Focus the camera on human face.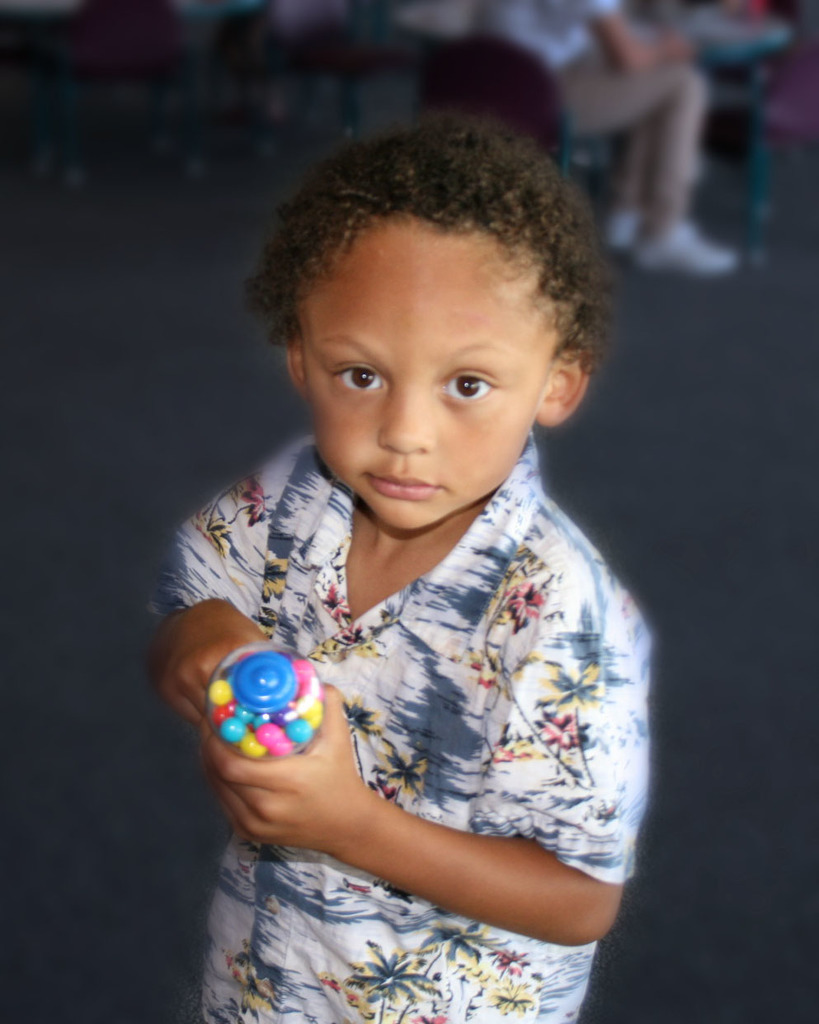
Focus region: 289 210 566 534.
